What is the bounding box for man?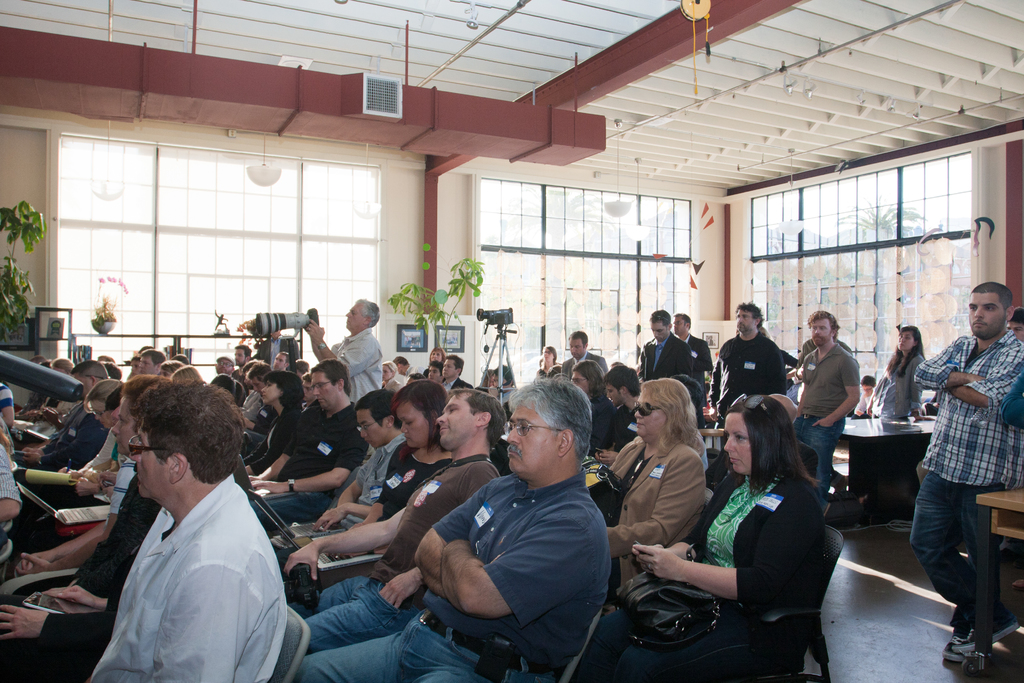
(x1=911, y1=279, x2=1023, y2=659).
